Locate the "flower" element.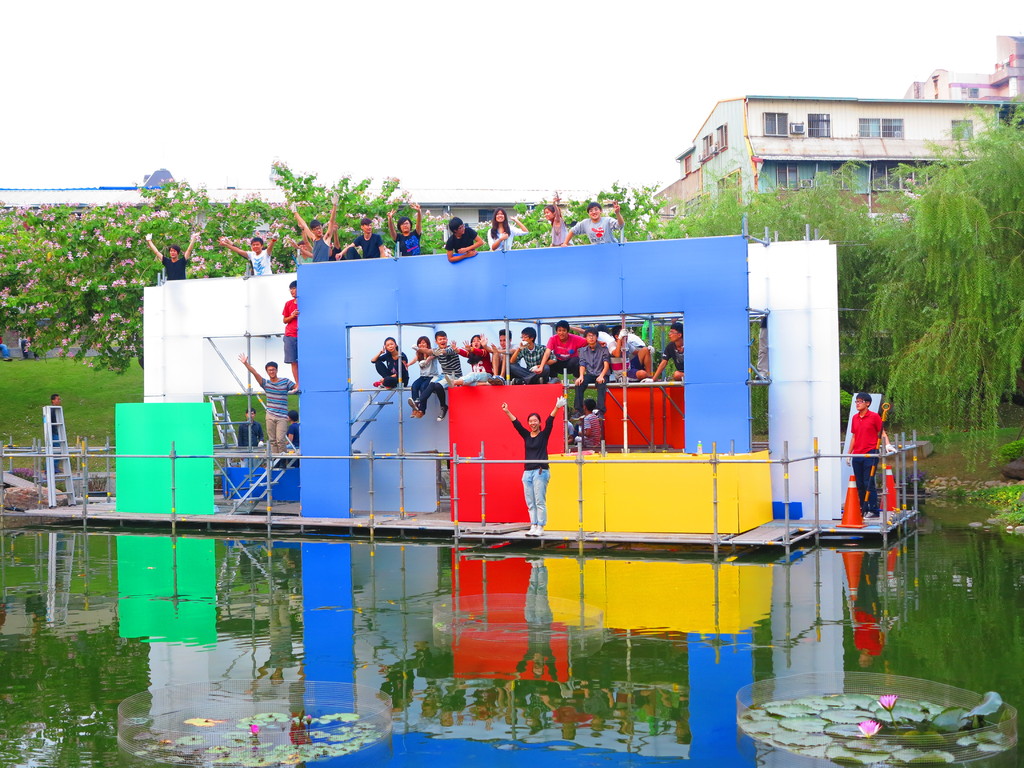
Element bbox: bbox(305, 715, 312, 724).
